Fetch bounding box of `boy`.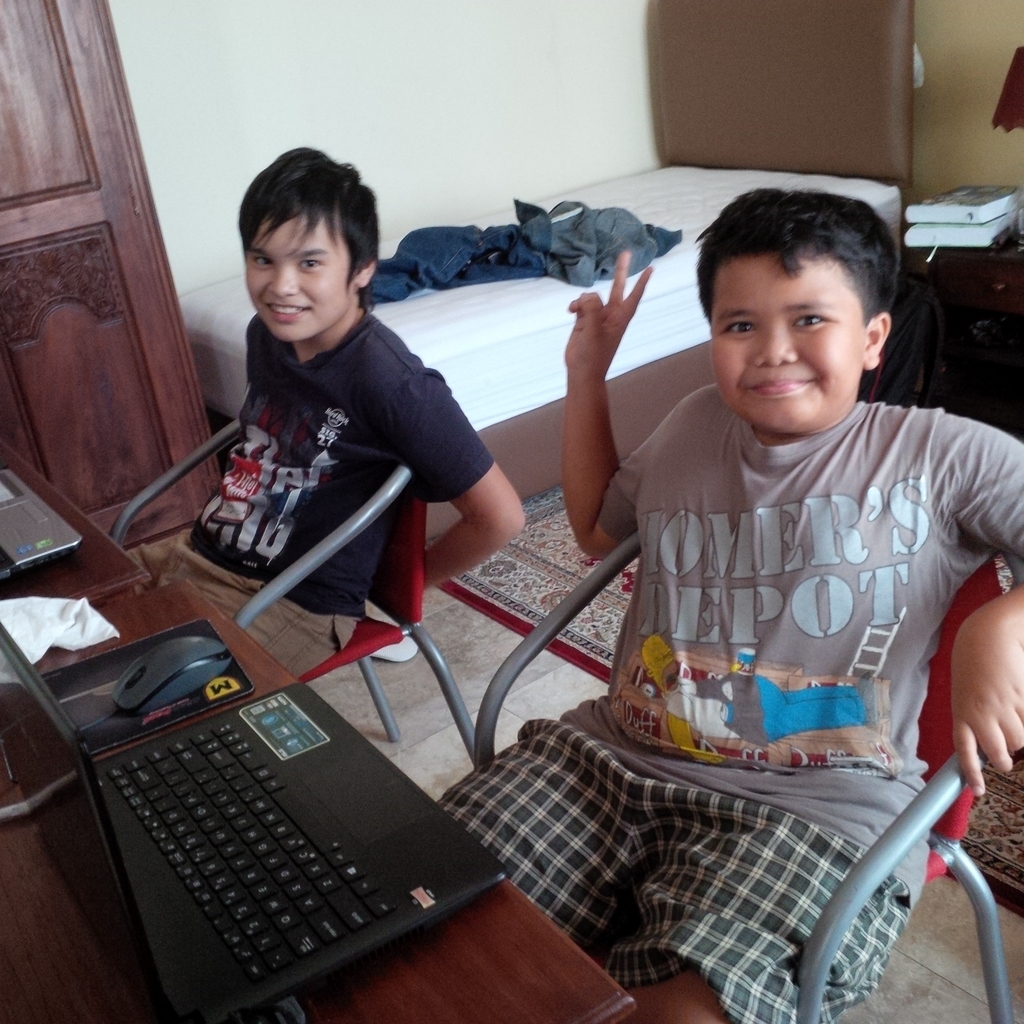
Bbox: 474 216 1007 971.
